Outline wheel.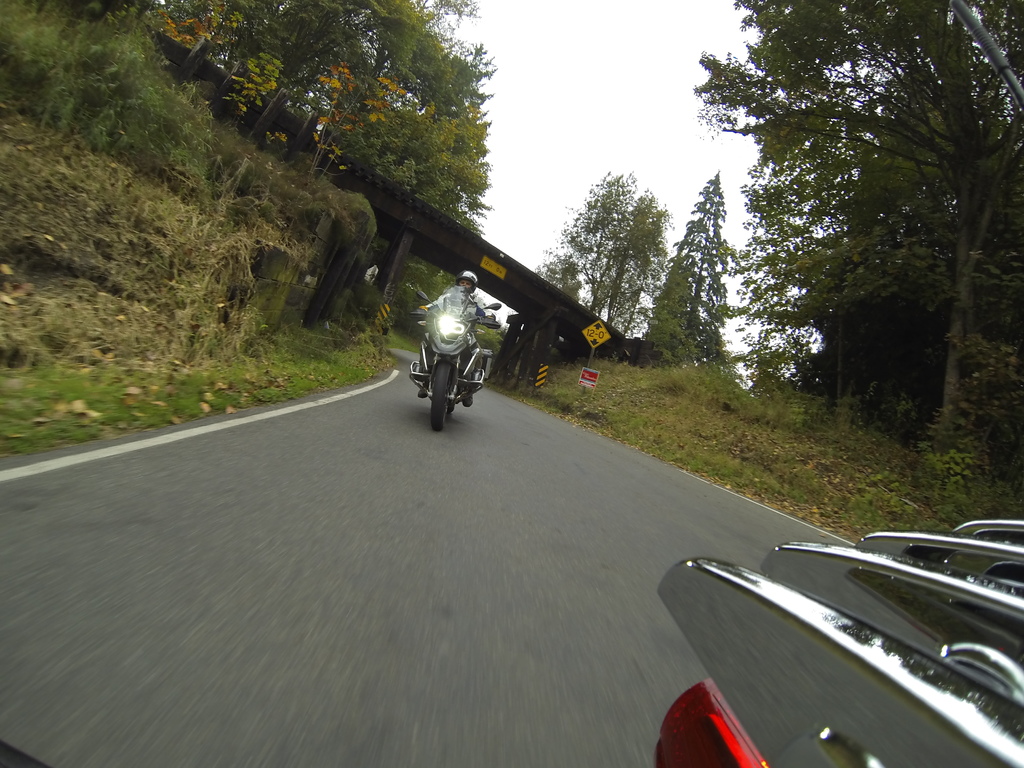
Outline: <region>431, 363, 449, 432</region>.
